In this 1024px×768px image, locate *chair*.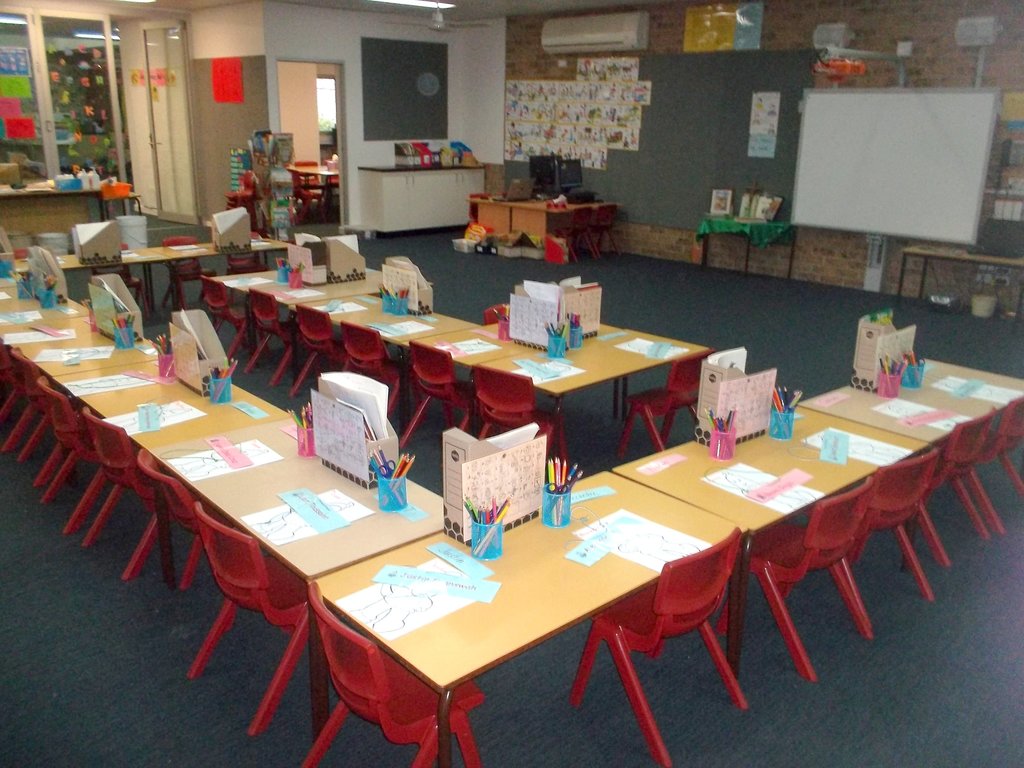
Bounding box: (292, 168, 329, 223).
